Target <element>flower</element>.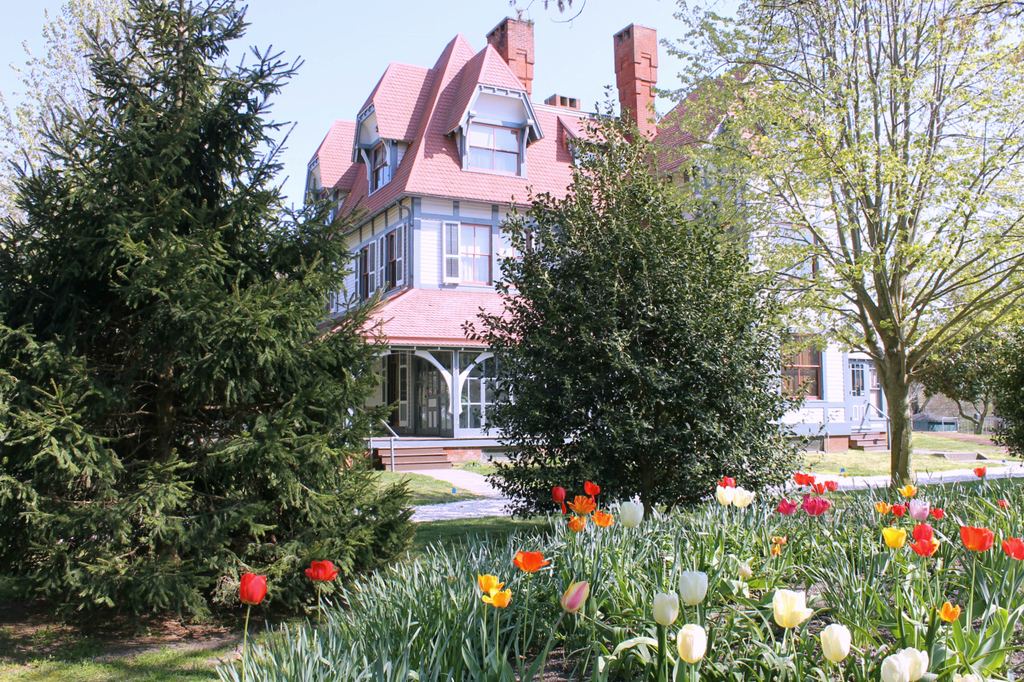
Target region: Rect(892, 503, 908, 516).
